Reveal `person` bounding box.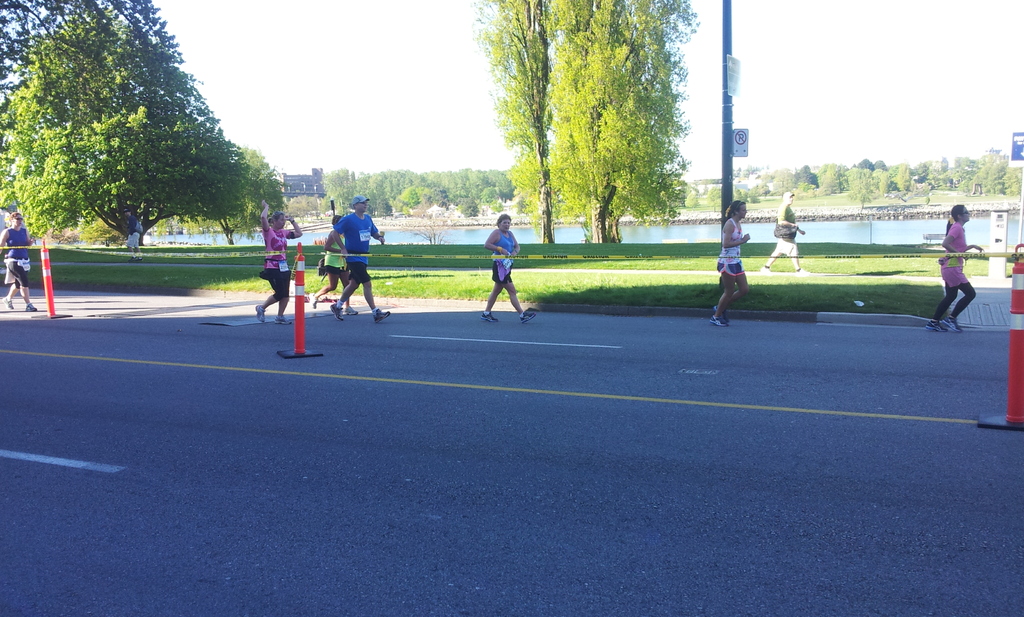
Revealed: BBox(325, 196, 394, 314).
